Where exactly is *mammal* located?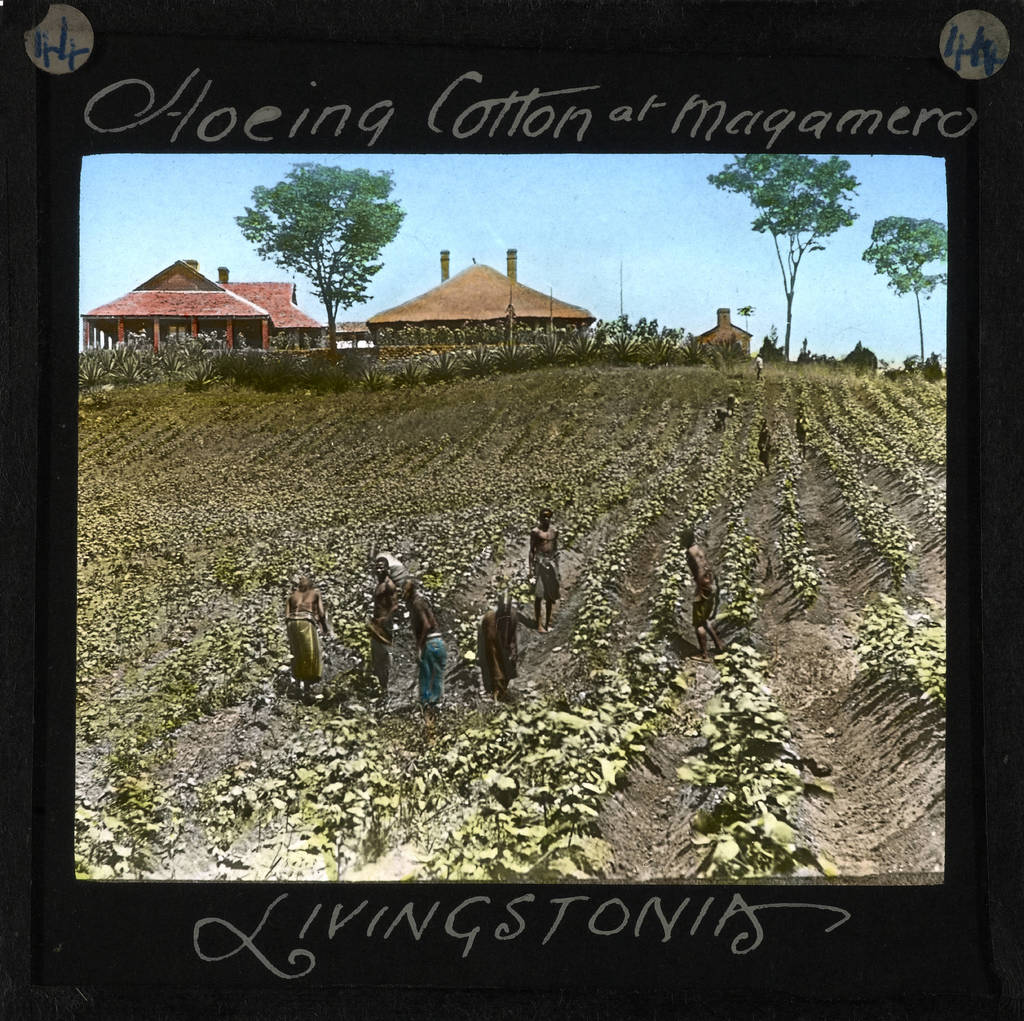
Its bounding box is <bbox>285, 572, 332, 705</bbox>.
